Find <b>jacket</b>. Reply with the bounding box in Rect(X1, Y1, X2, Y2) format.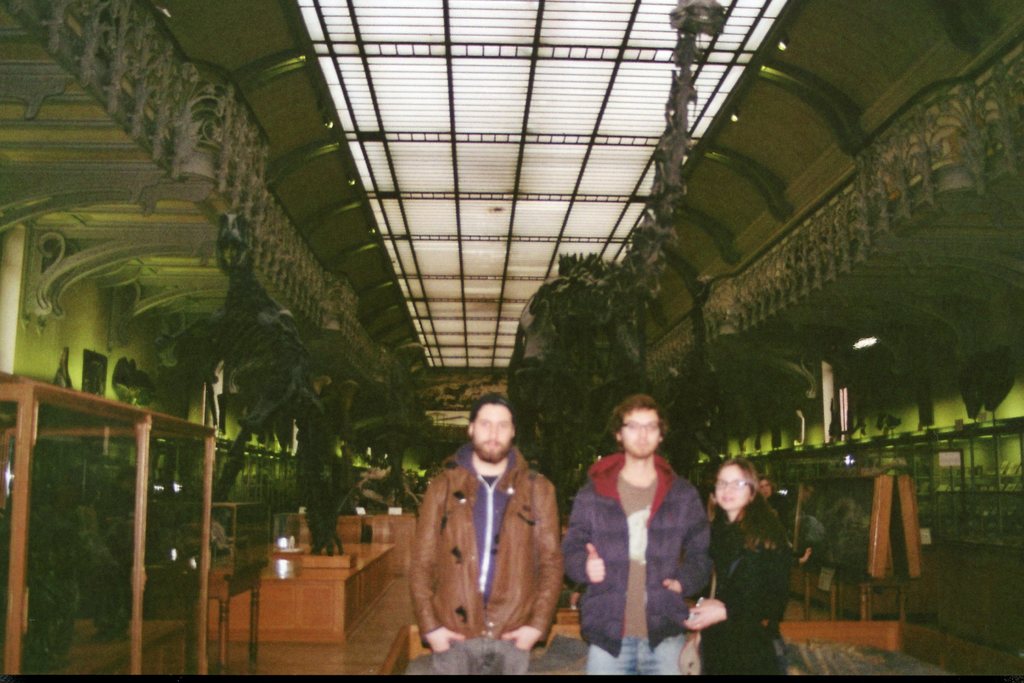
Rect(557, 450, 712, 656).
